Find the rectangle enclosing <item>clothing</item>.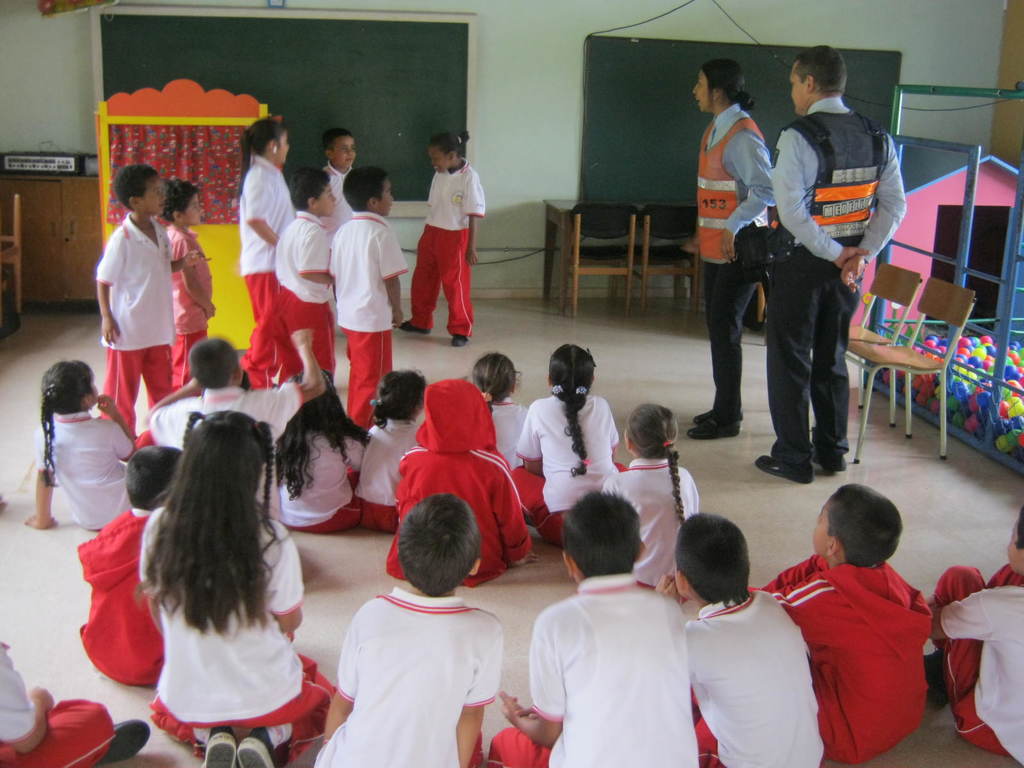
select_region(934, 563, 1023, 766).
